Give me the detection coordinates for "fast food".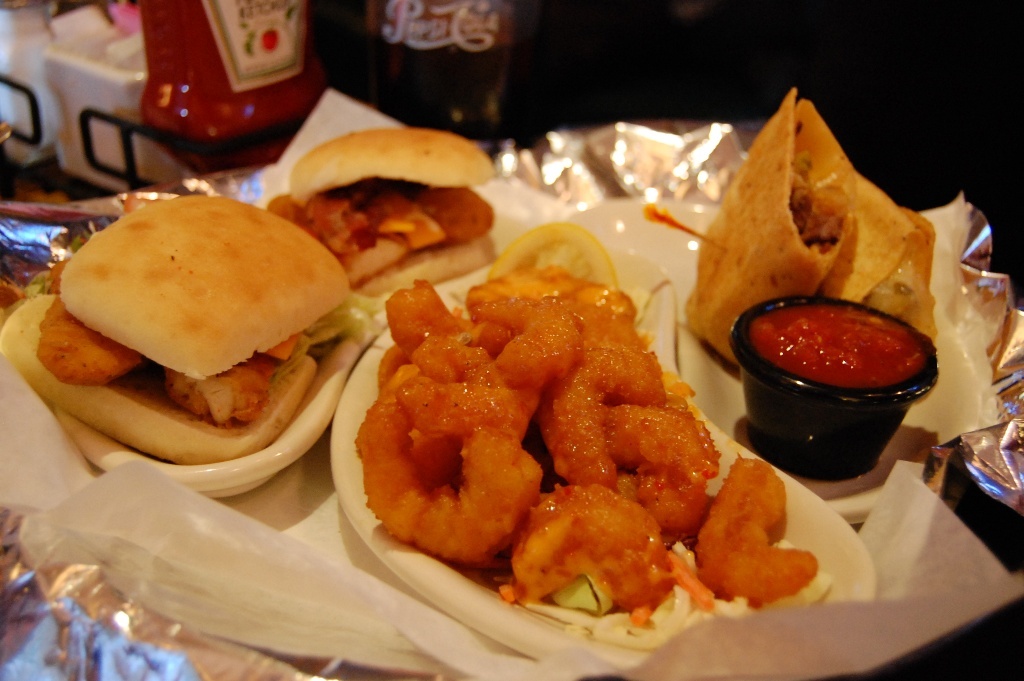
box=[680, 88, 937, 370].
